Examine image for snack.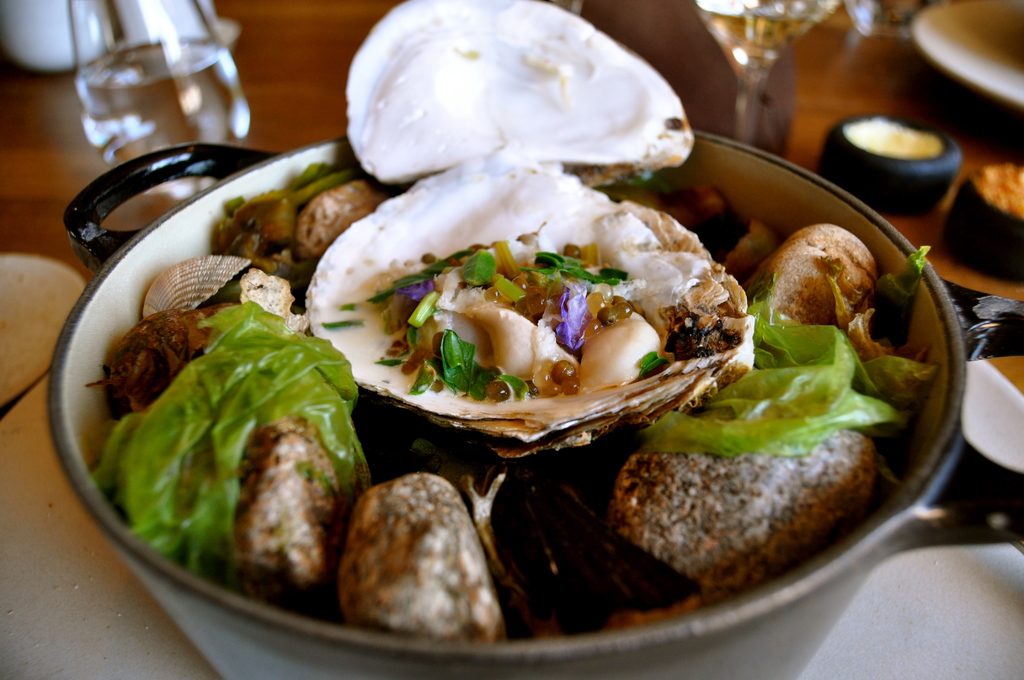
Examination result: rect(620, 433, 875, 595).
